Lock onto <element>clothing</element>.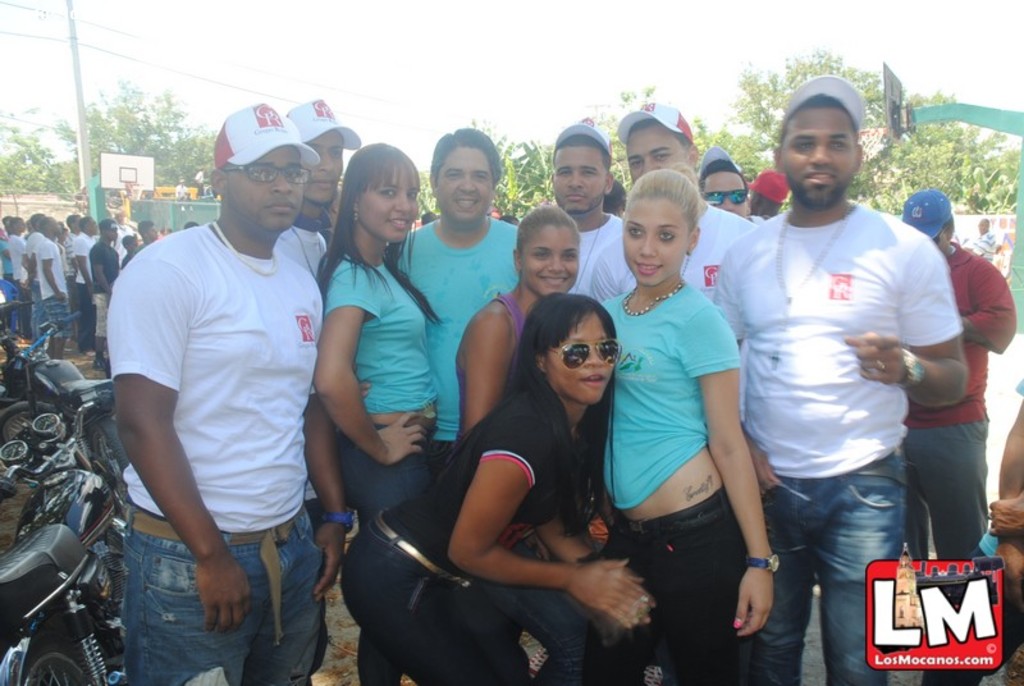
Locked: box(554, 198, 636, 311).
